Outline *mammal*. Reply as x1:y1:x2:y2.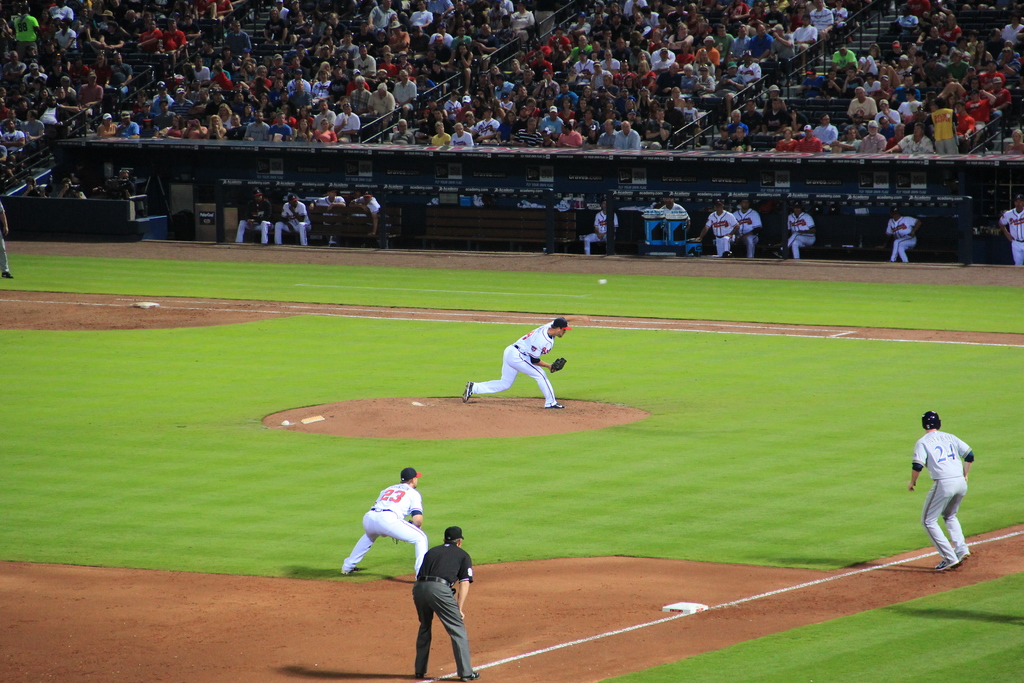
459:315:592:411.
